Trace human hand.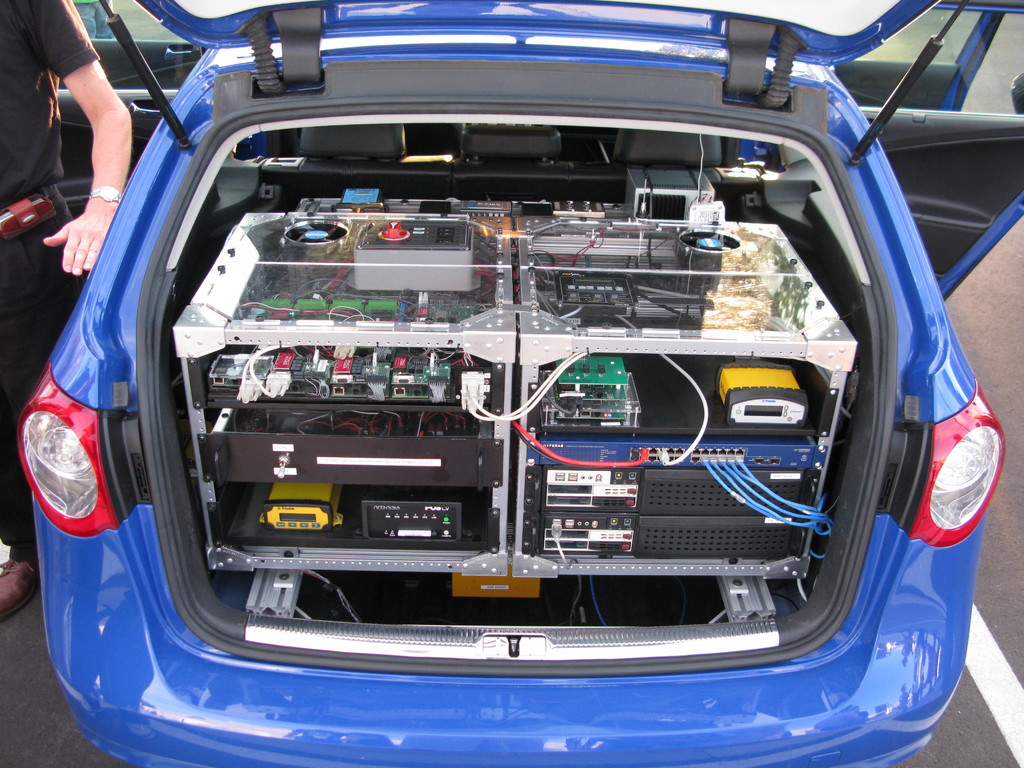
Traced to crop(26, 182, 90, 271).
